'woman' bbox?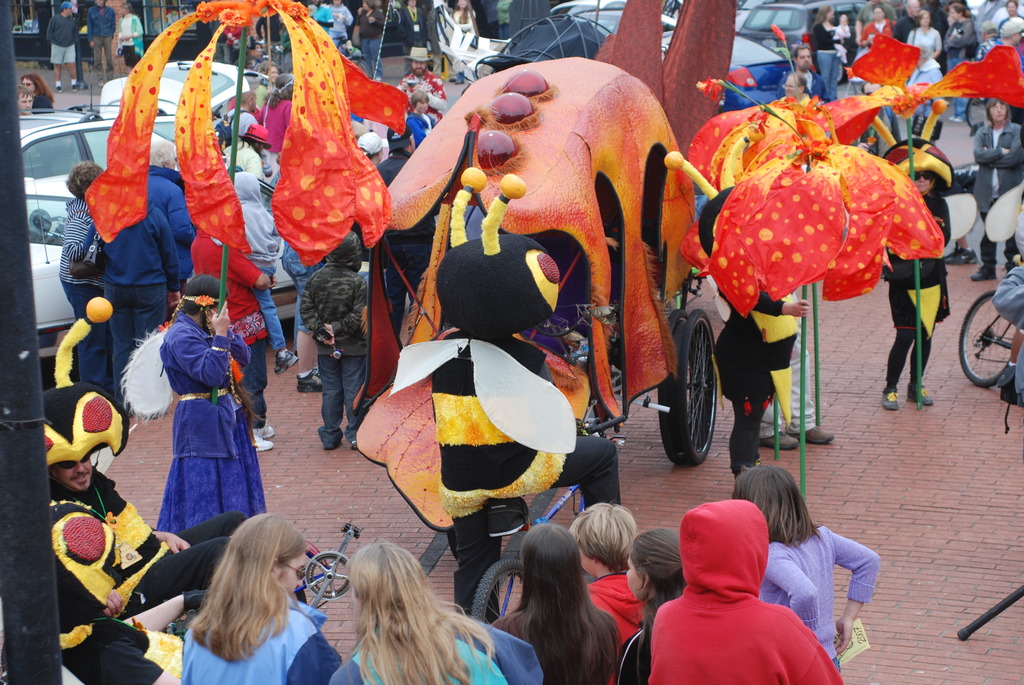
{"left": 330, "top": 539, "right": 550, "bottom": 684}
